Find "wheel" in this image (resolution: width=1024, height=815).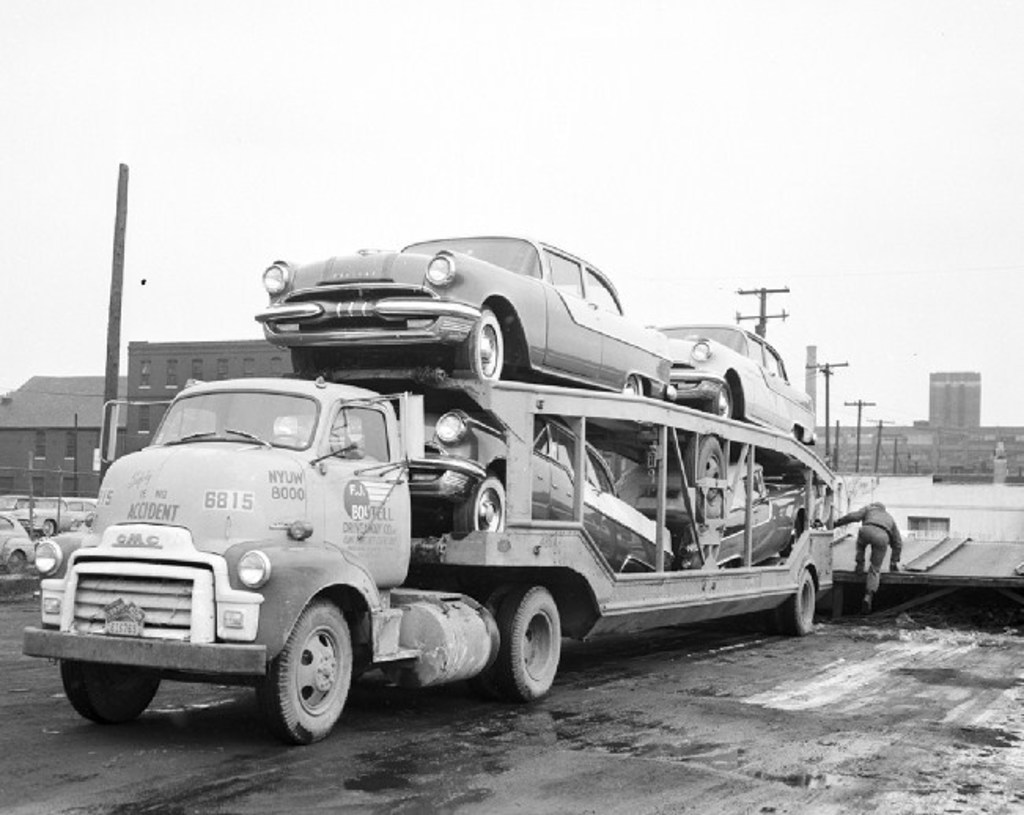
left=702, top=381, right=727, bottom=417.
